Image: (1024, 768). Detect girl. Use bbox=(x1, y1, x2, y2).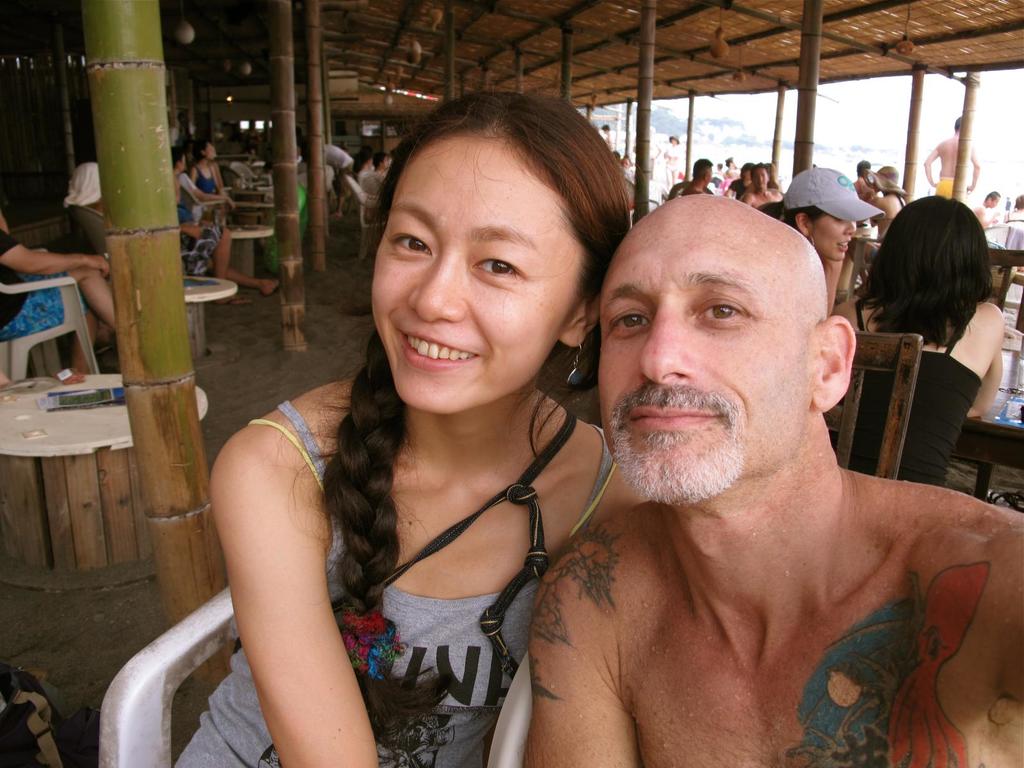
bbox=(755, 162, 884, 316).
